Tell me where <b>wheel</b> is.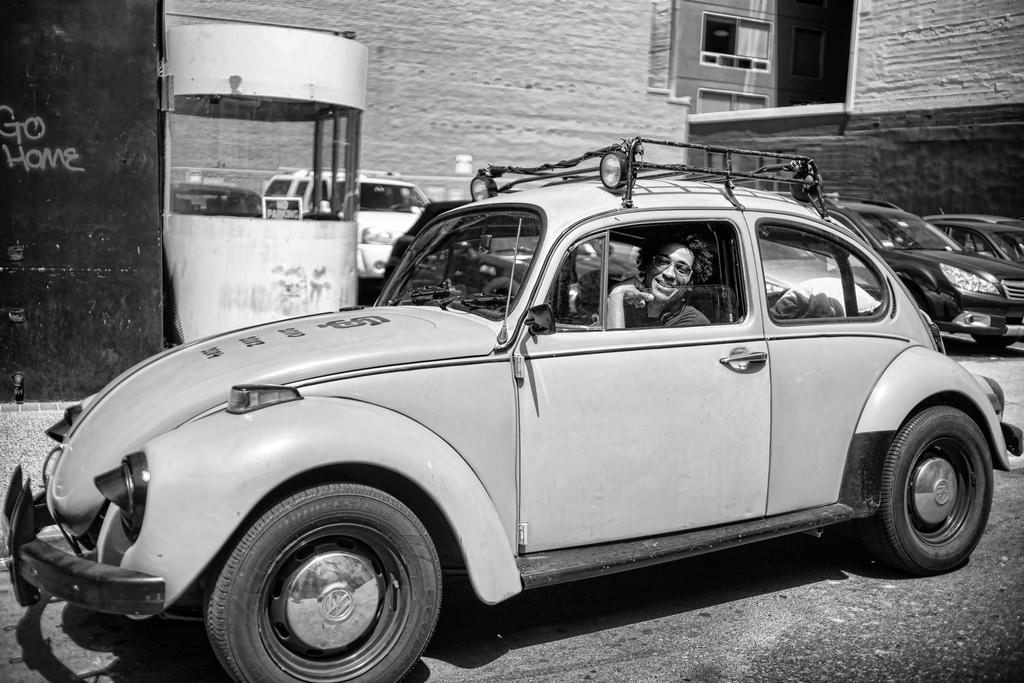
<b>wheel</b> is at x1=178, y1=474, x2=465, y2=677.
